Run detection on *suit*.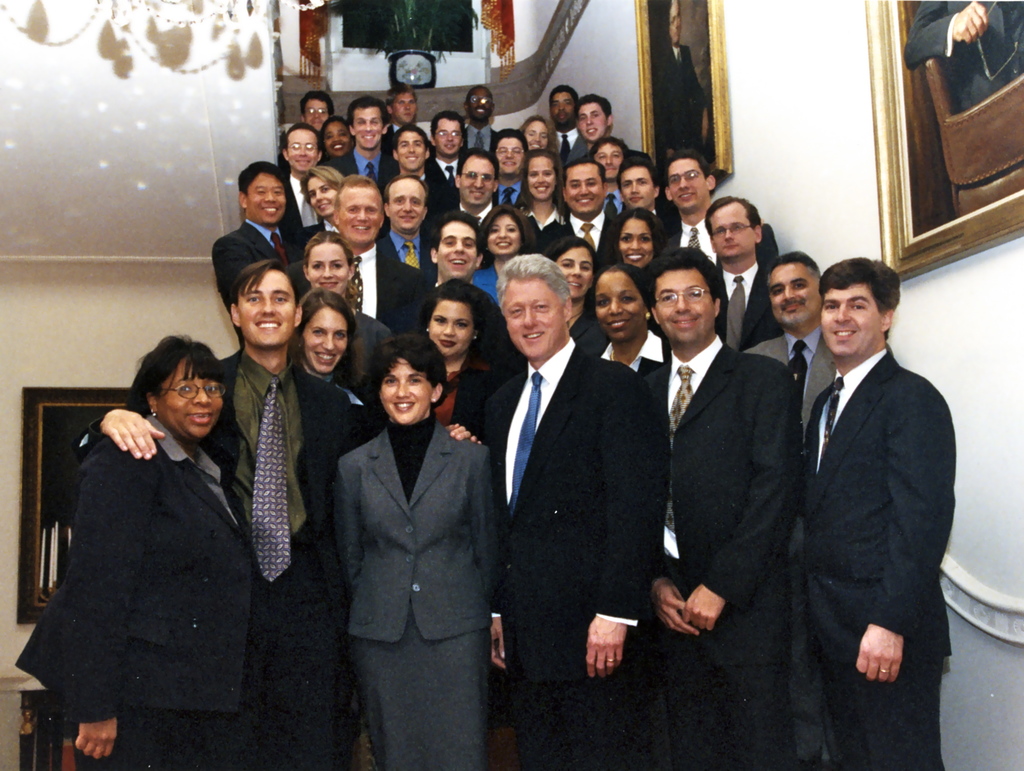
Result: <region>77, 345, 360, 770</region>.
